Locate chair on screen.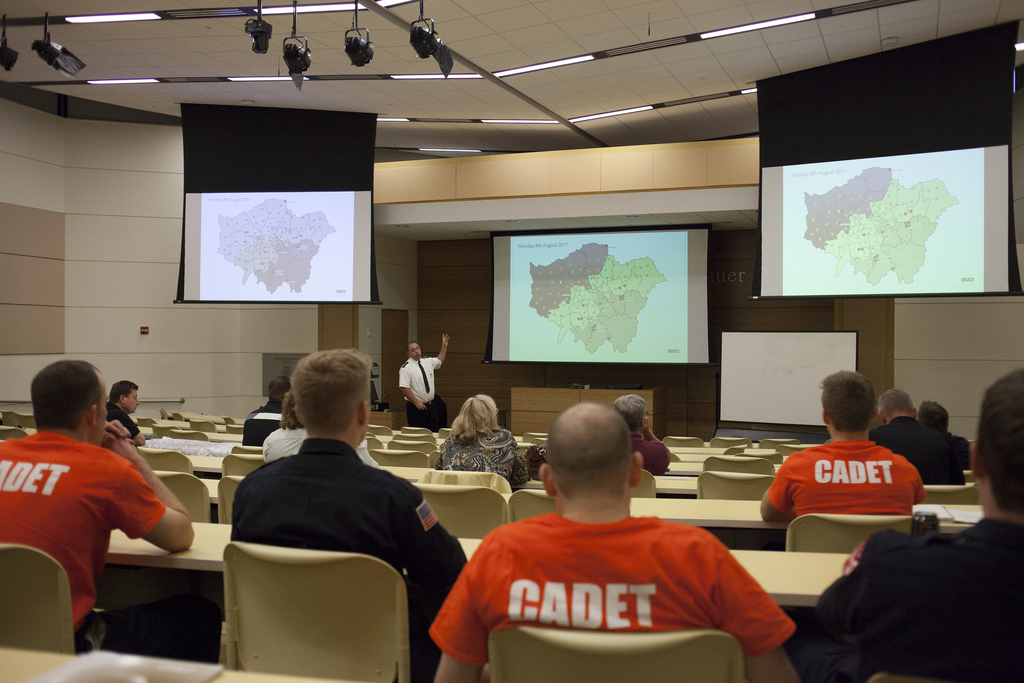
On screen at [left=484, top=629, right=747, bottom=682].
